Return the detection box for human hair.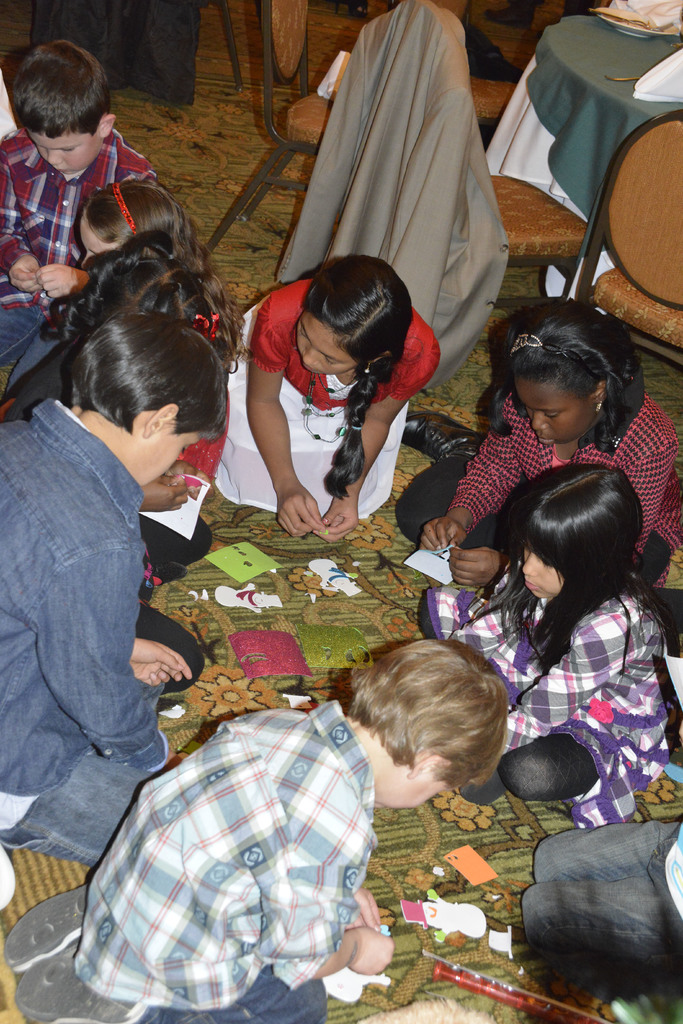
<bbox>302, 250, 418, 491</bbox>.
